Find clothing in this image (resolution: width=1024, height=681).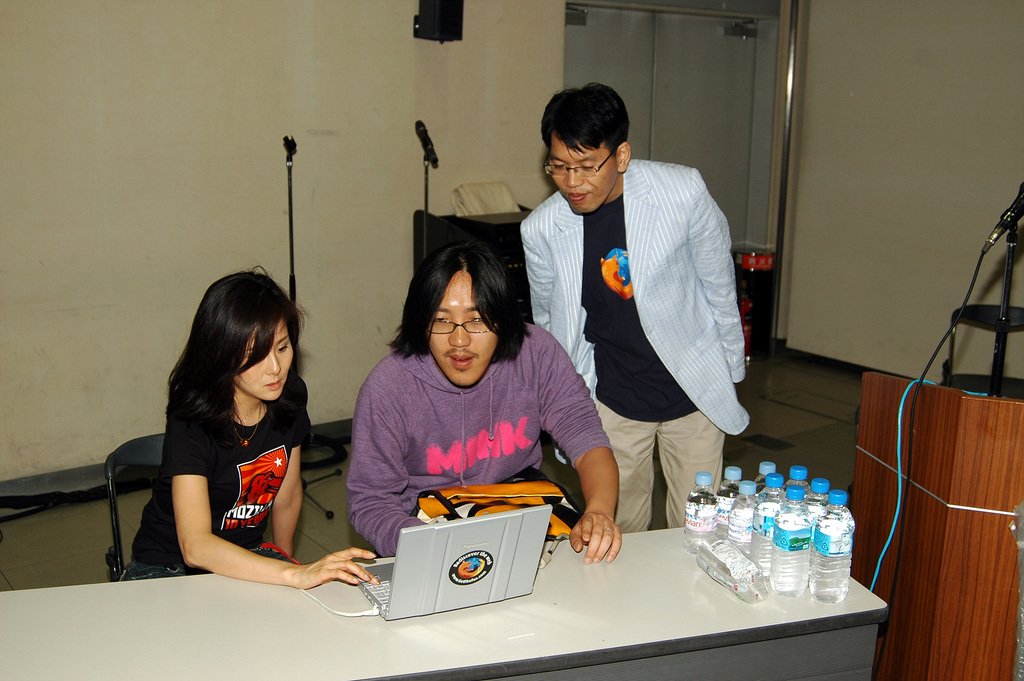
351 326 630 563.
